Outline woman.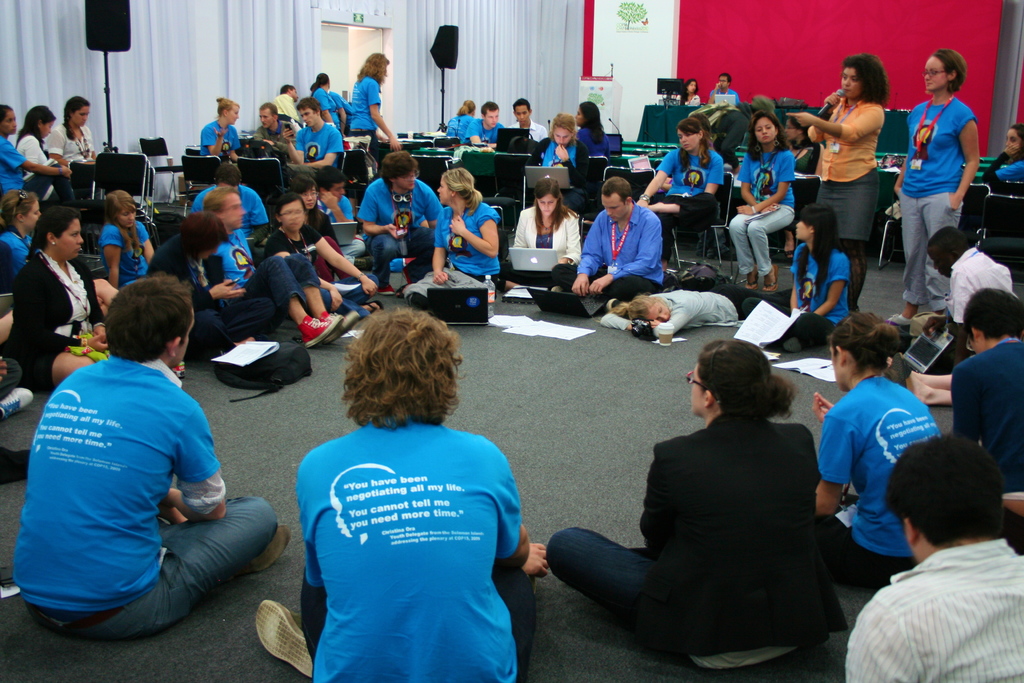
Outline: {"left": 45, "top": 95, "right": 99, "bottom": 196}.
